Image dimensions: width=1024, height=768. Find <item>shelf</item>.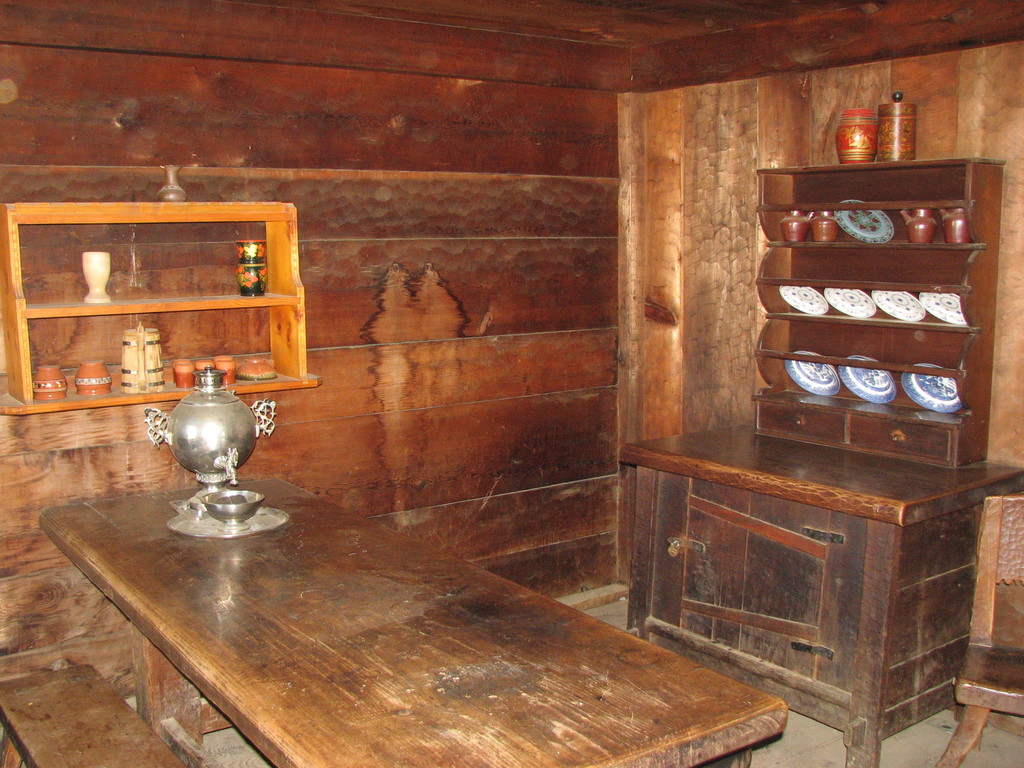
<region>611, 420, 1023, 767</region>.
